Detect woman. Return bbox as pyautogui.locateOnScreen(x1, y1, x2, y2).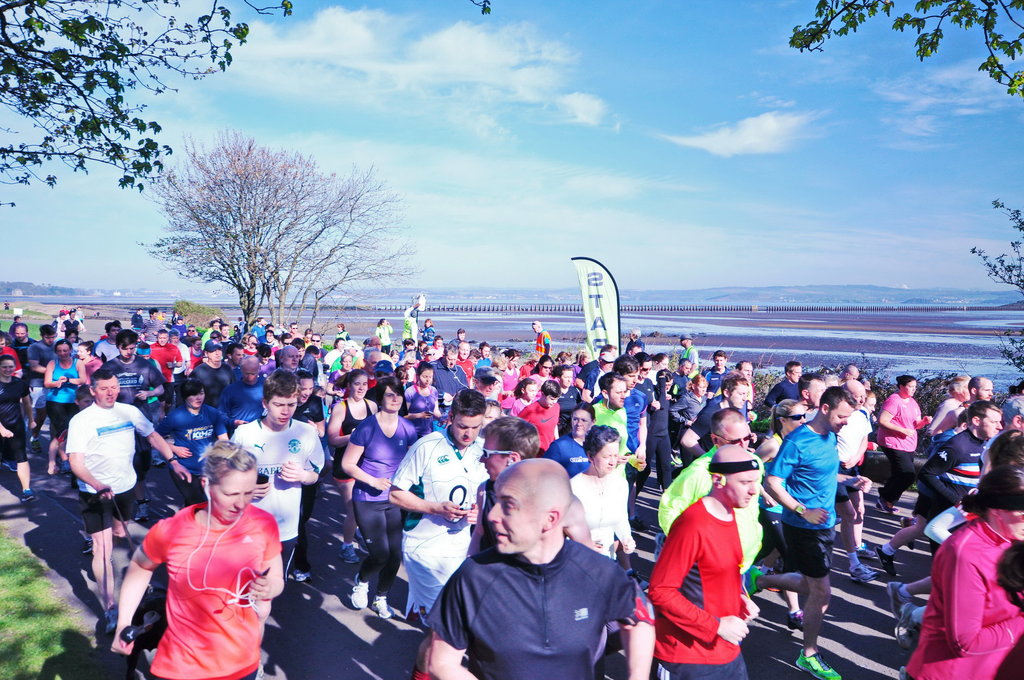
pyautogui.locateOnScreen(530, 357, 556, 382).
